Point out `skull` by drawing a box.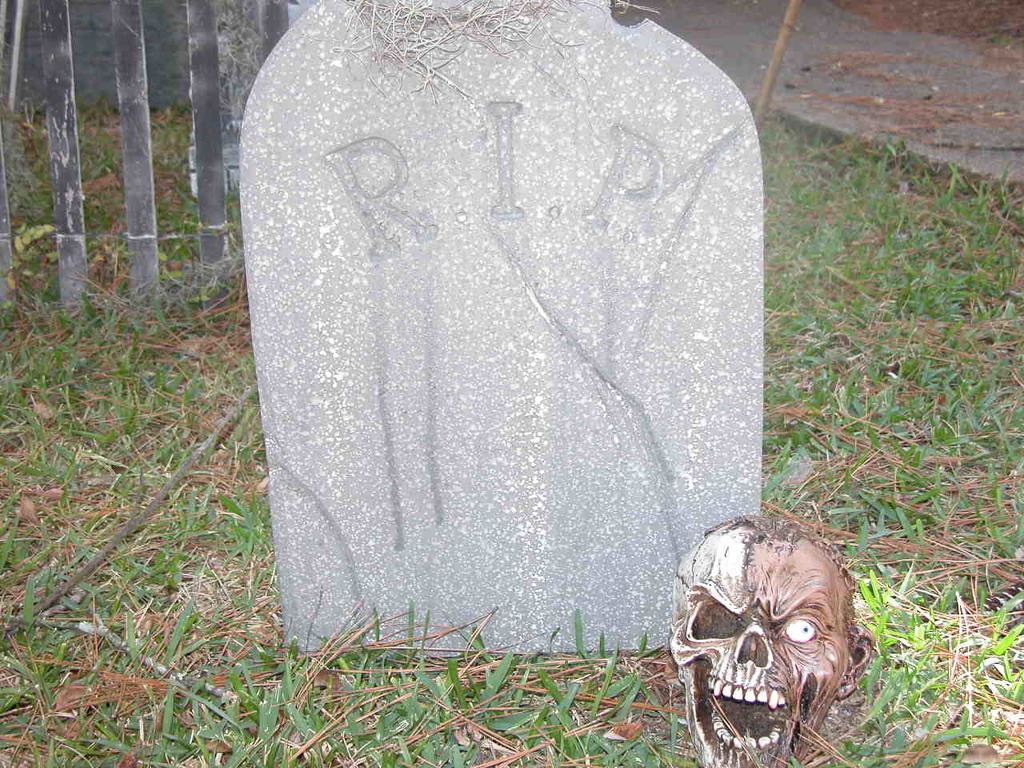
666/509/855/760.
